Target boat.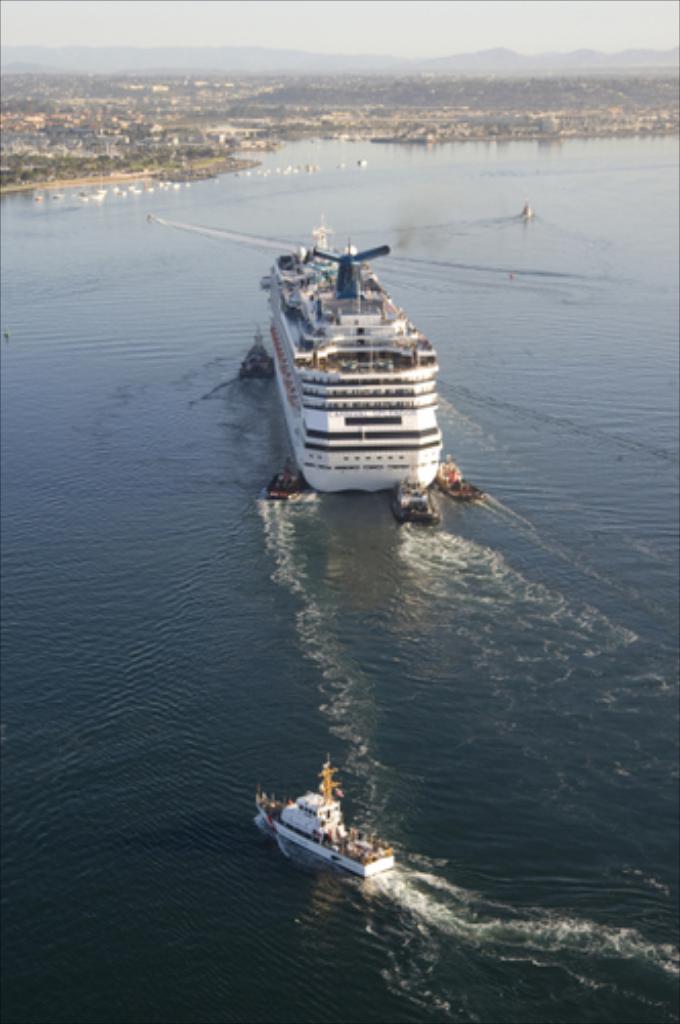
Target region: bbox=(258, 238, 453, 500).
